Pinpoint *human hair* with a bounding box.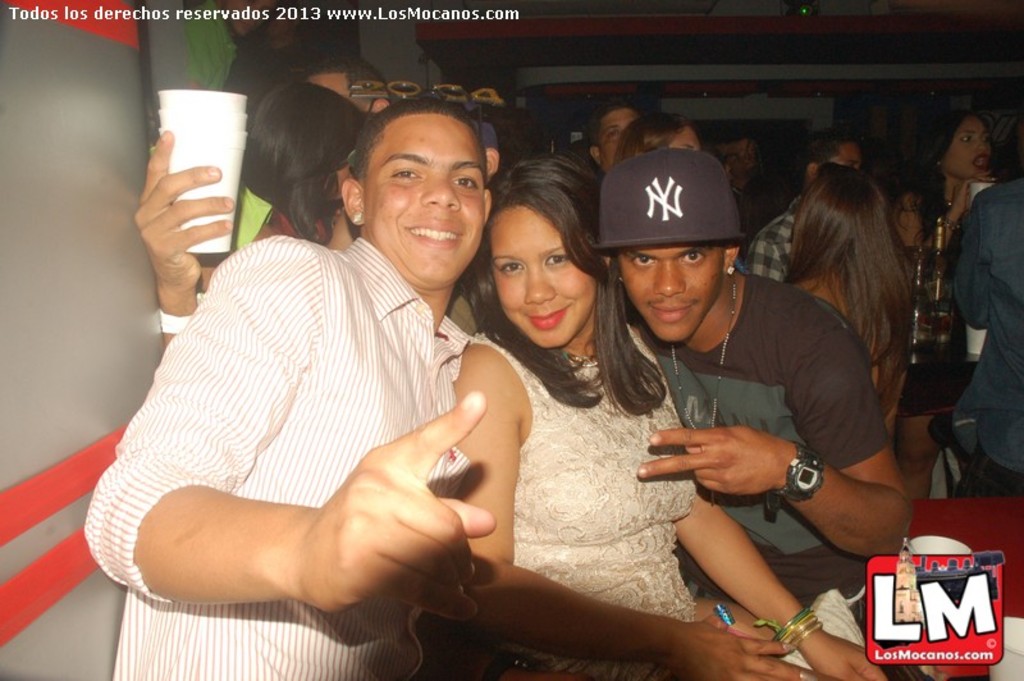
x1=346 y1=93 x2=489 y2=187.
